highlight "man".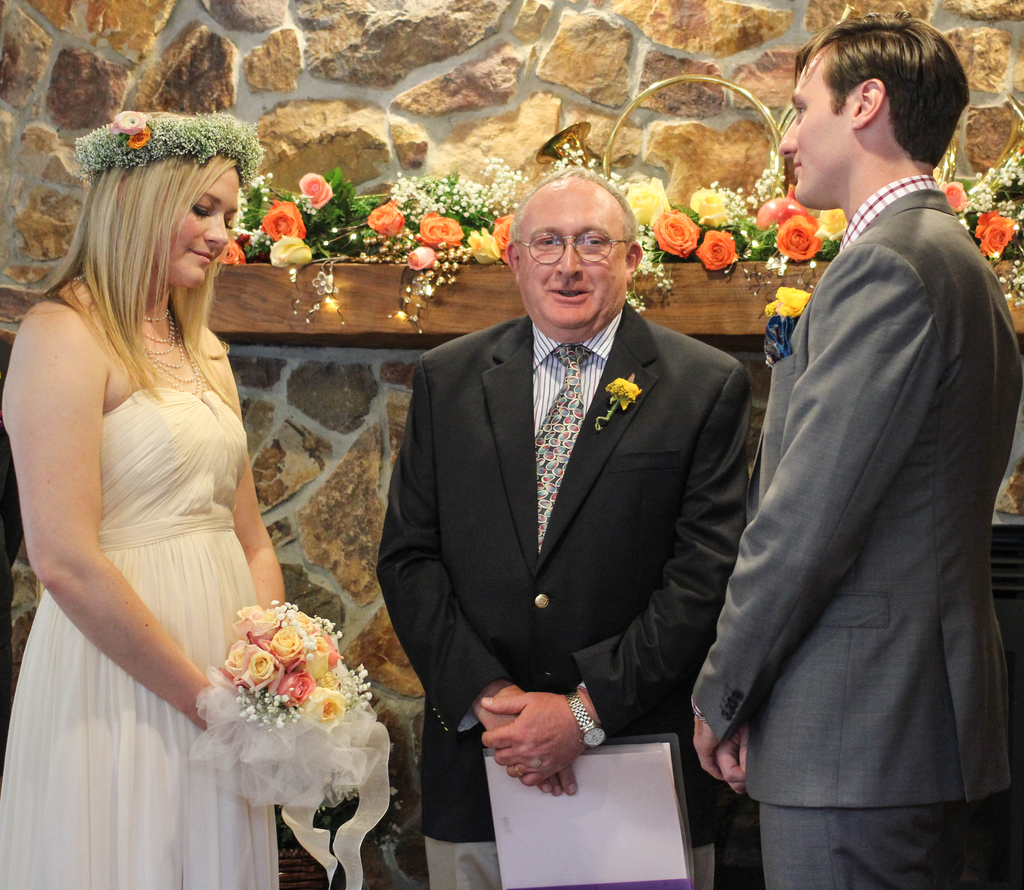
Highlighted region: l=374, t=166, r=758, b=889.
